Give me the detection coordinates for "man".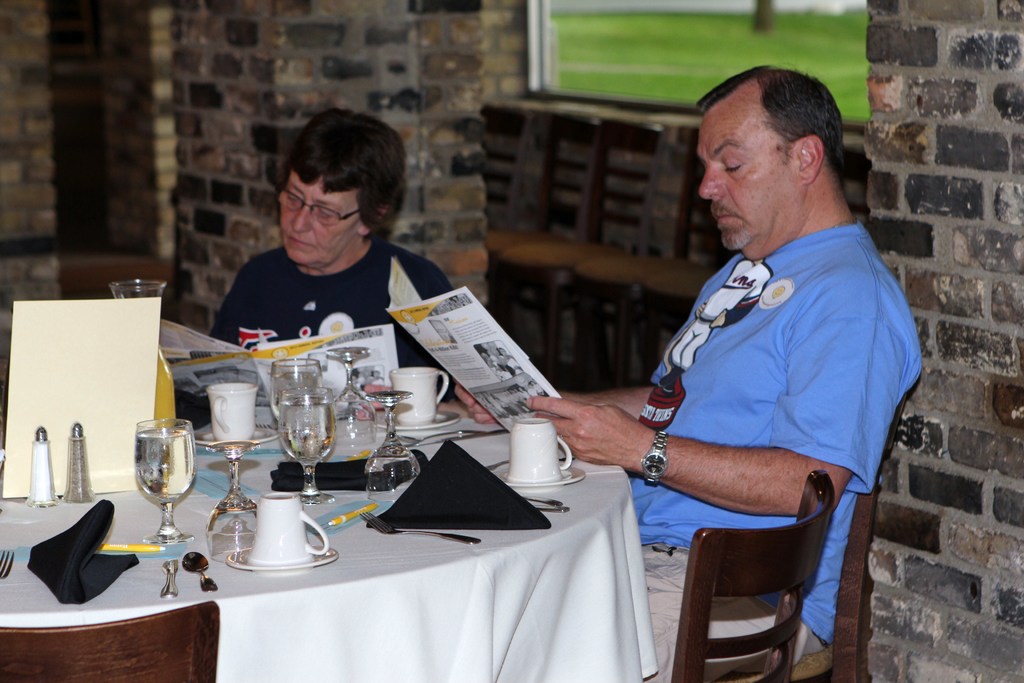
BBox(564, 74, 916, 648).
